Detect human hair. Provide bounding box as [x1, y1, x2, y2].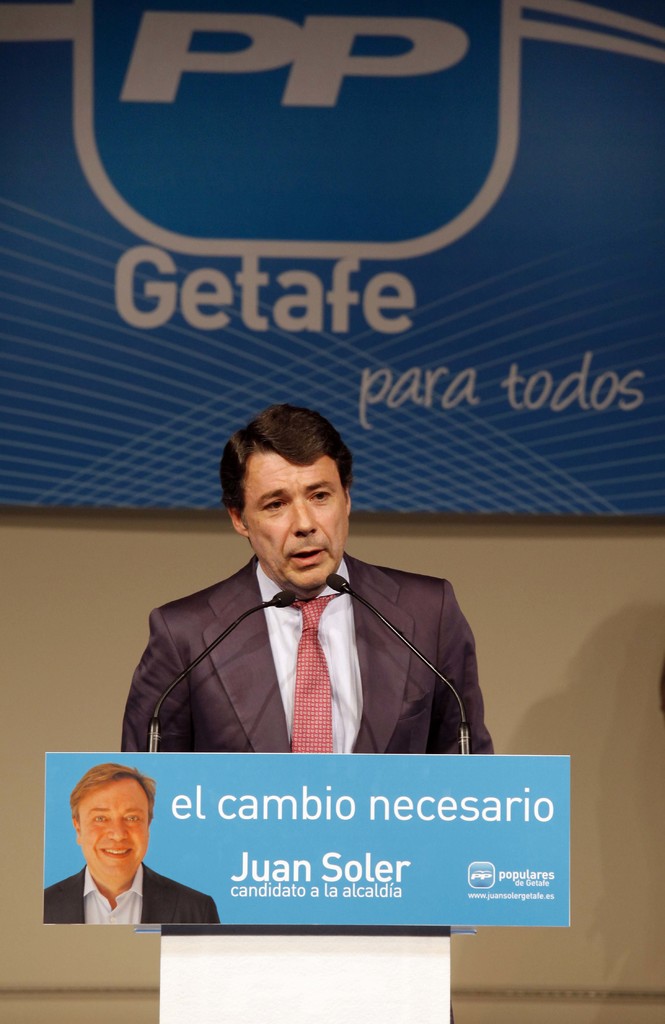
[223, 401, 354, 543].
